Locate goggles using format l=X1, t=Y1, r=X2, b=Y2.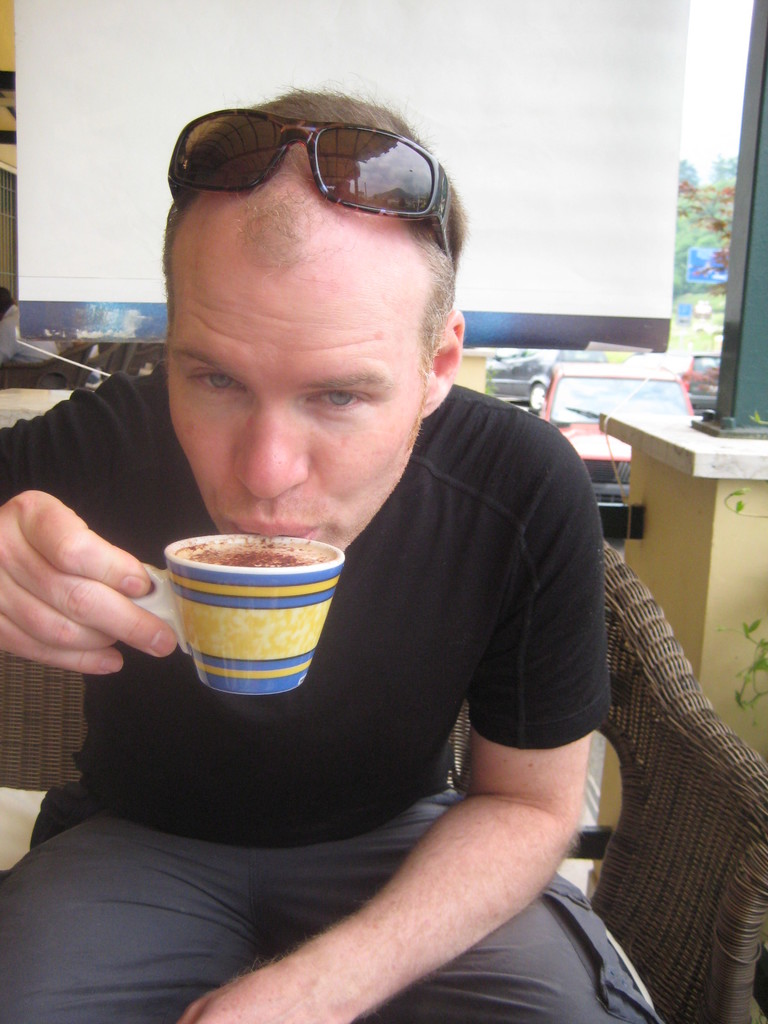
l=154, t=111, r=456, b=273.
